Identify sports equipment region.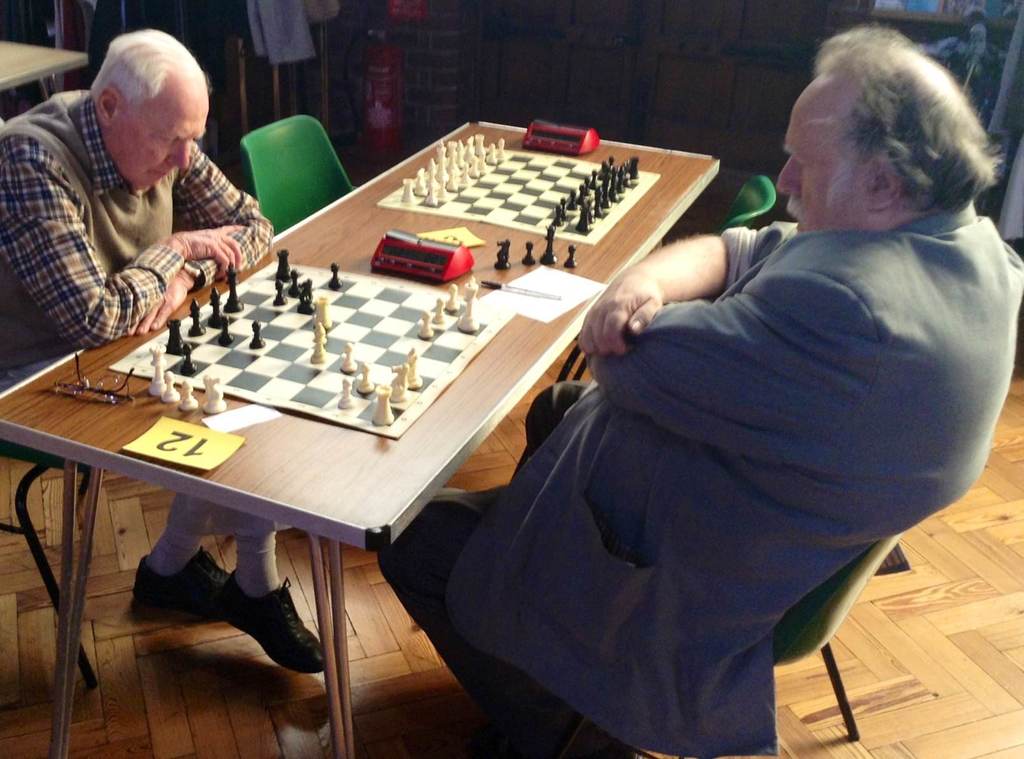
Region: rect(522, 229, 577, 268).
